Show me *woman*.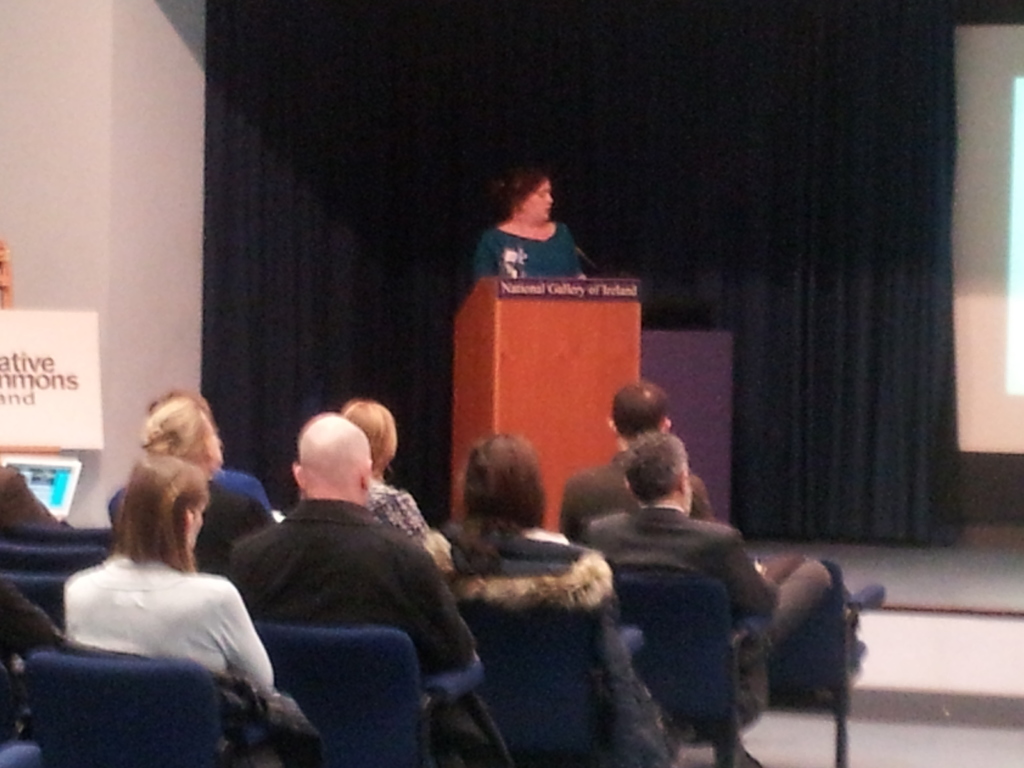
*woman* is here: BBox(339, 401, 447, 570).
